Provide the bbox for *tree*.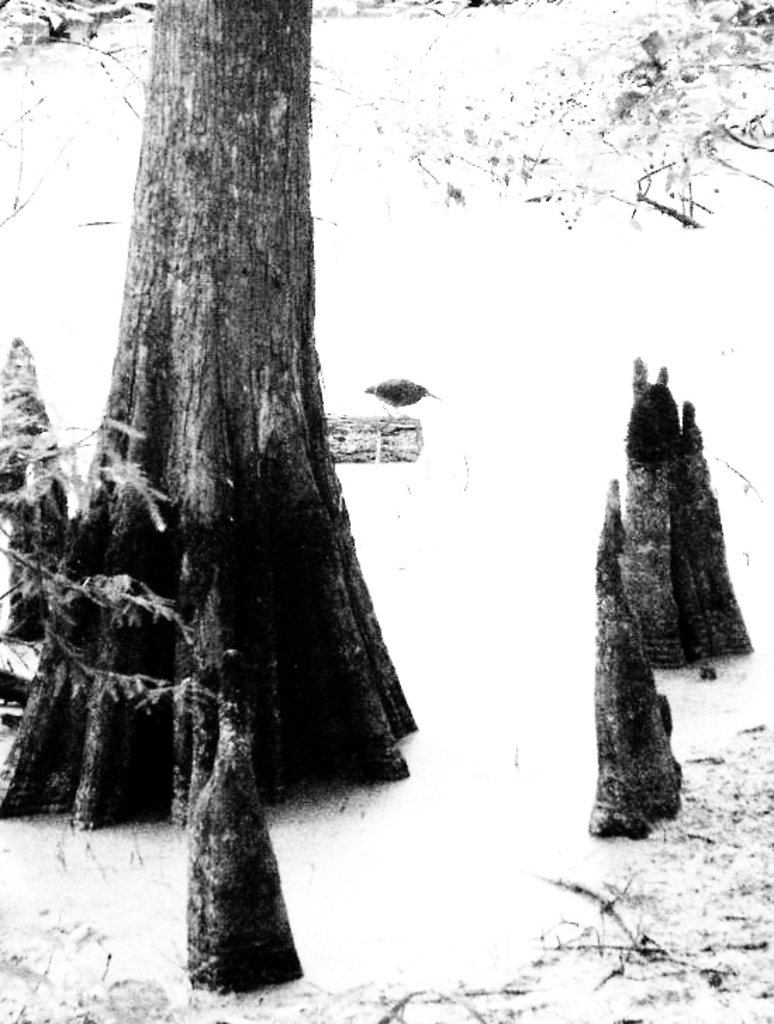
bbox=[37, 52, 448, 798].
